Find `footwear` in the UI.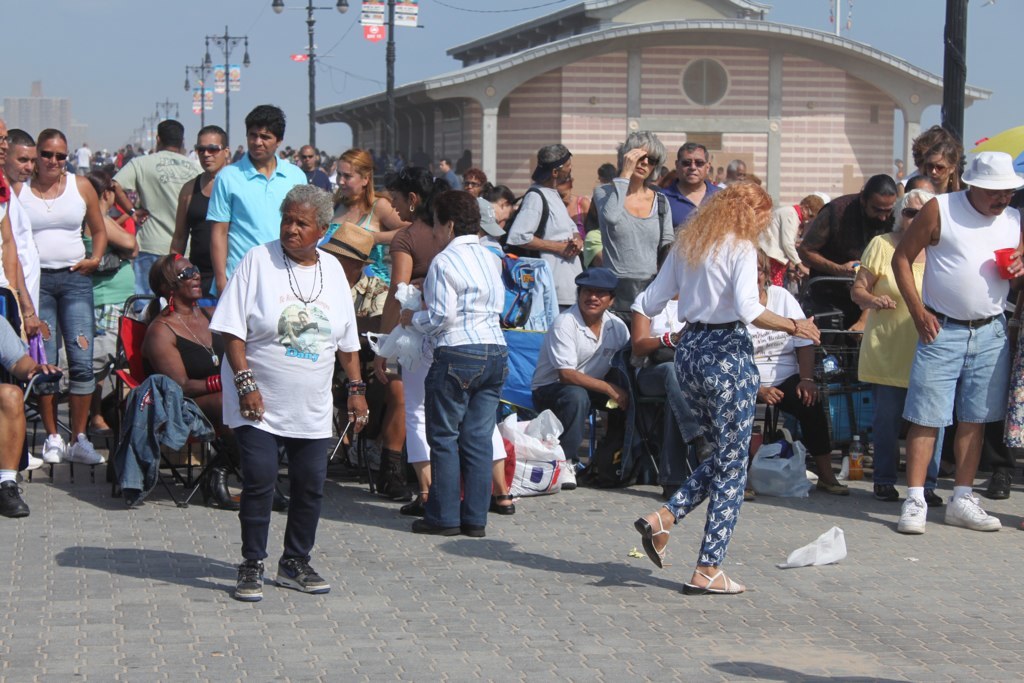
UI element at (left=985, top=459, right=1016, bottom=496).
